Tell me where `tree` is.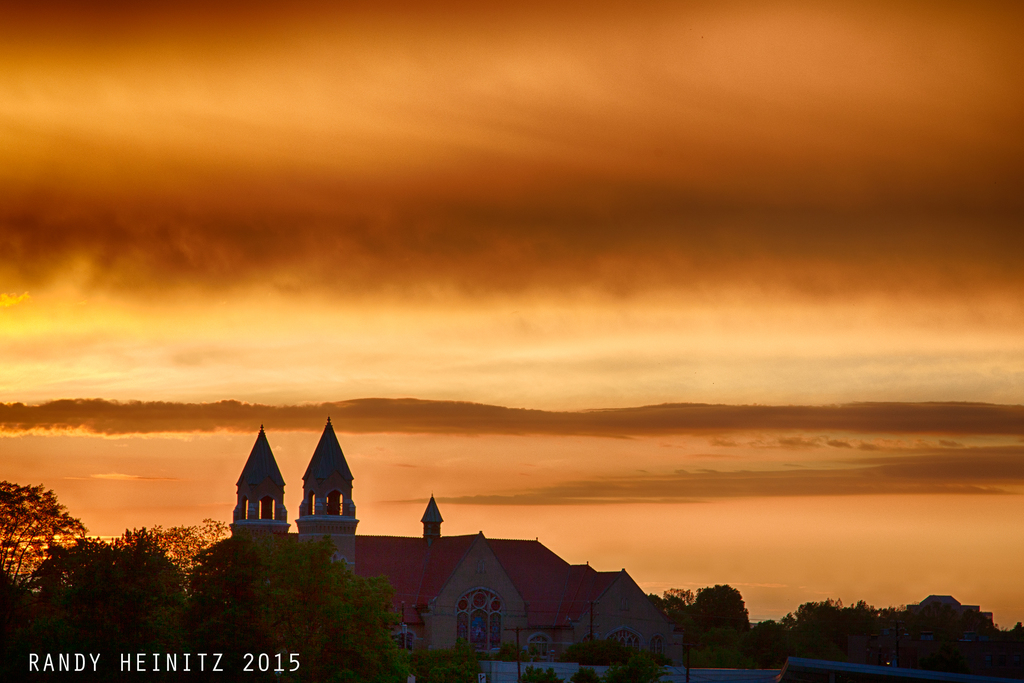
`tree` is at box(674, 577, 770, 682).
